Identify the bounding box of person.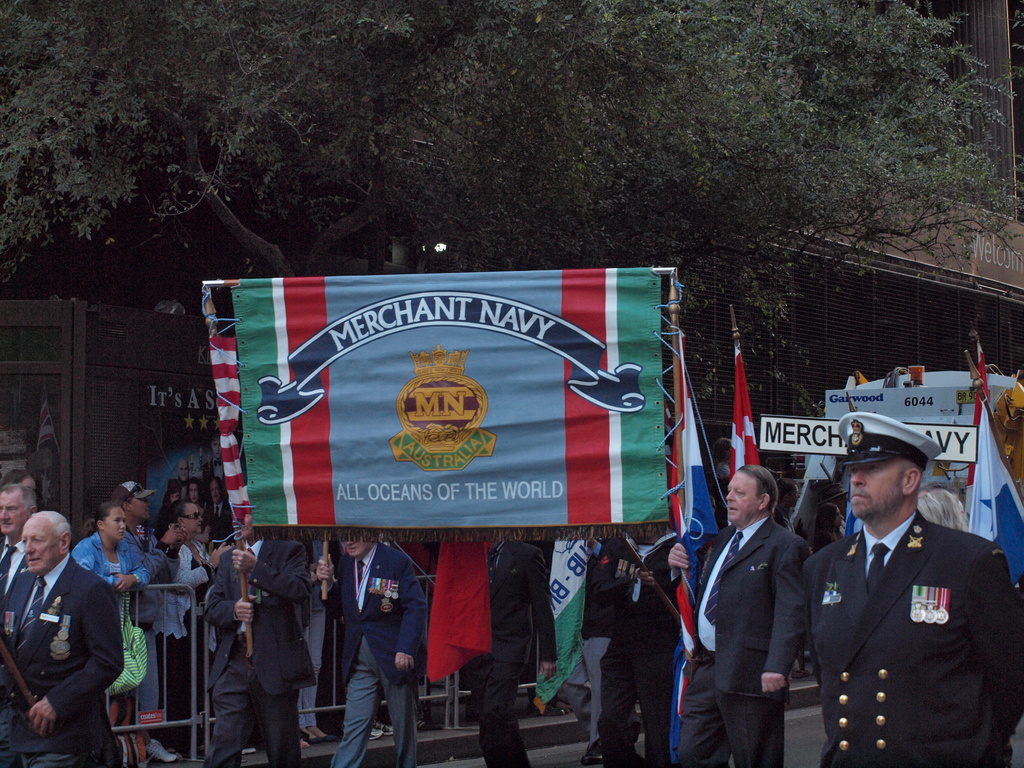
box(811, 417, 996, 767).
